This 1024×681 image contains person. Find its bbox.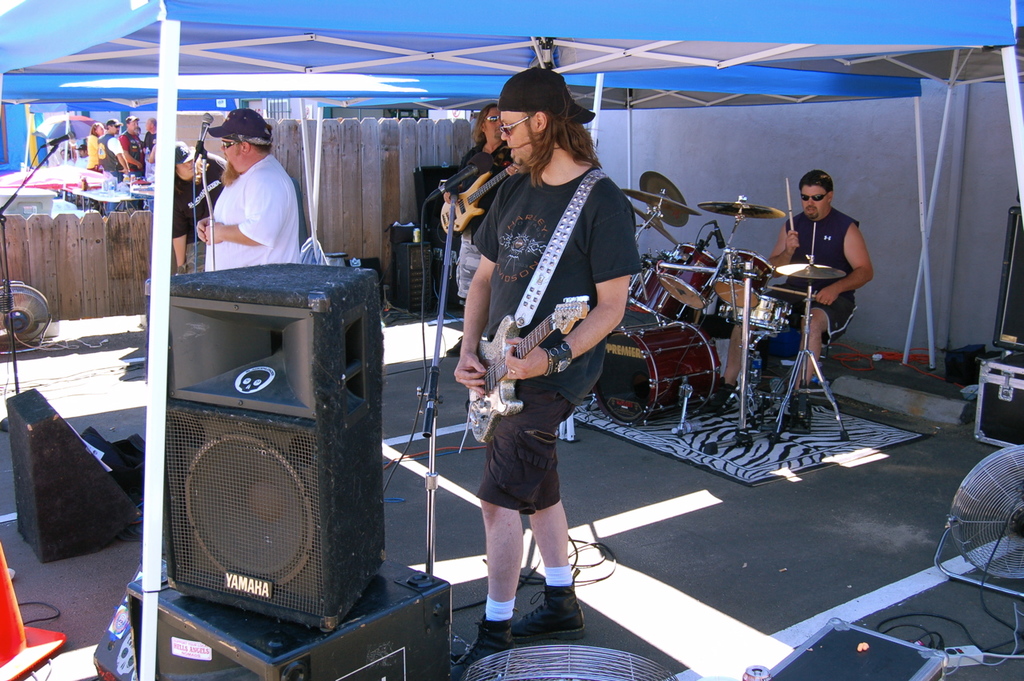
pyautogui.locateOnScreen(447, 70, 632, 664).
